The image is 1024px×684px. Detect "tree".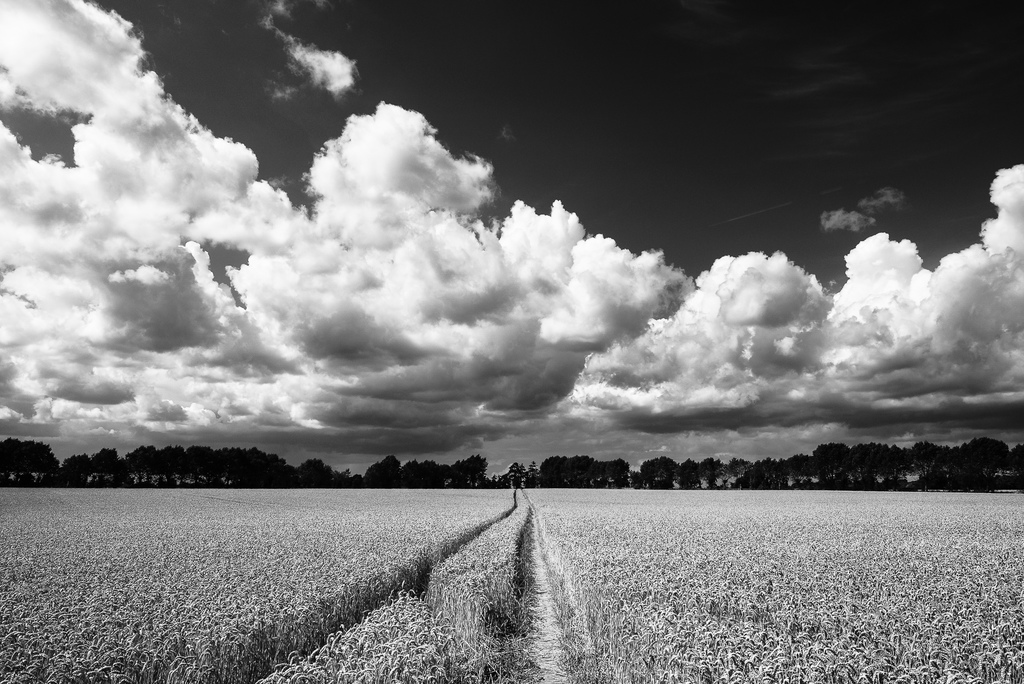
Detection: 947/437/1009/494.
